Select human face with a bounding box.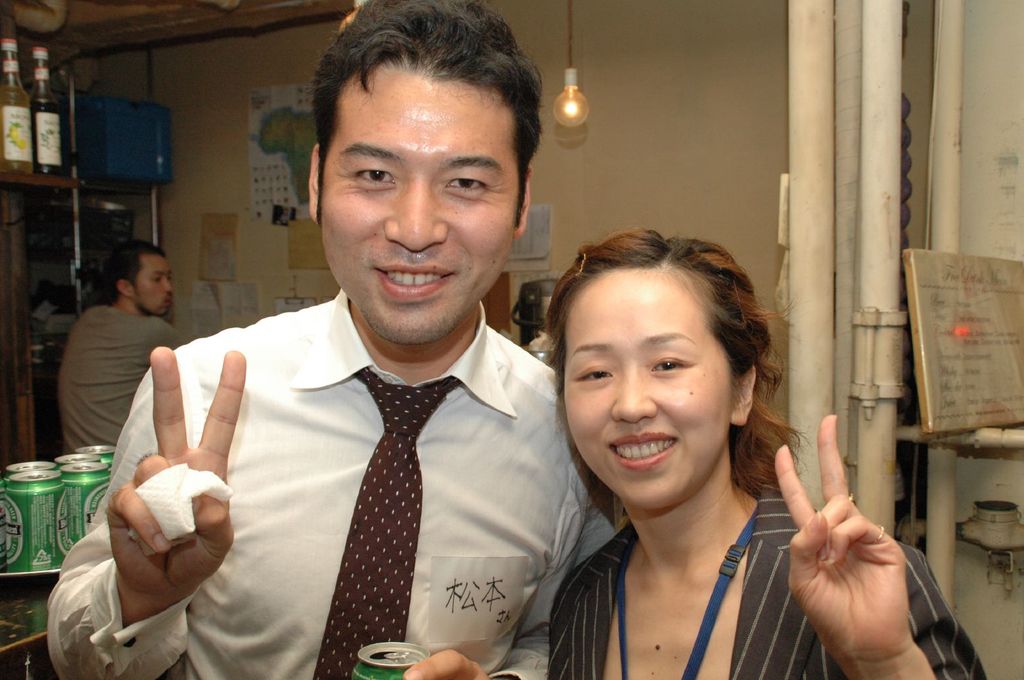
(x1=561, y1=260, x2=735, y2=508).
